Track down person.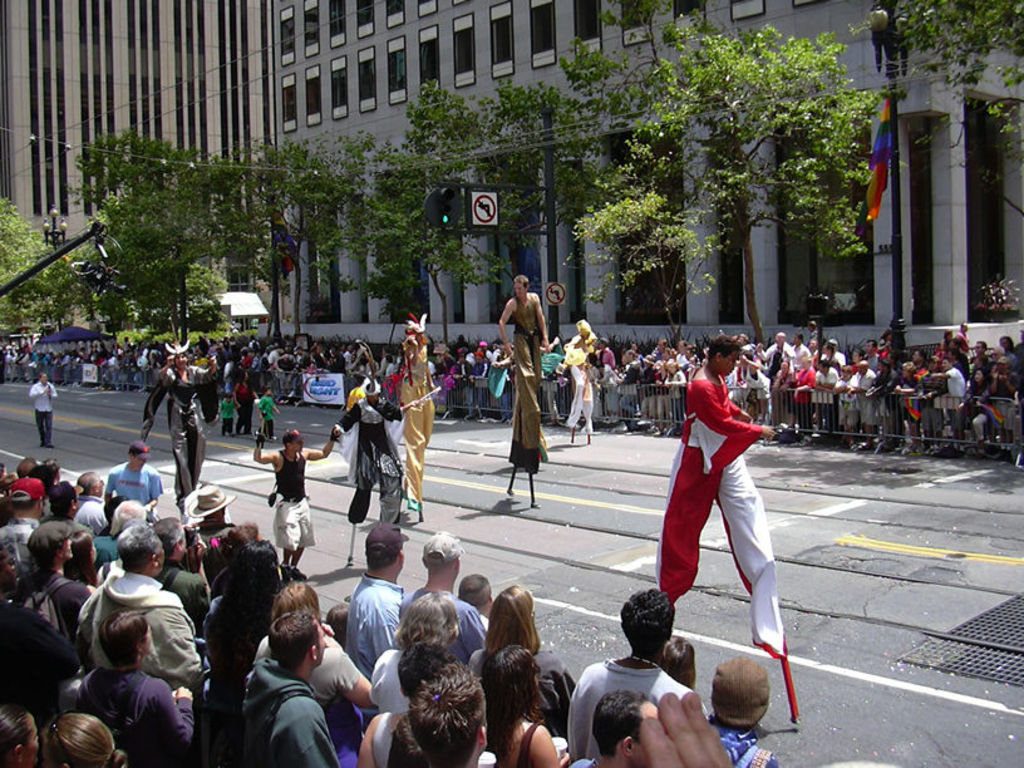
Tracked to box=[29, 371, 59, 451].
